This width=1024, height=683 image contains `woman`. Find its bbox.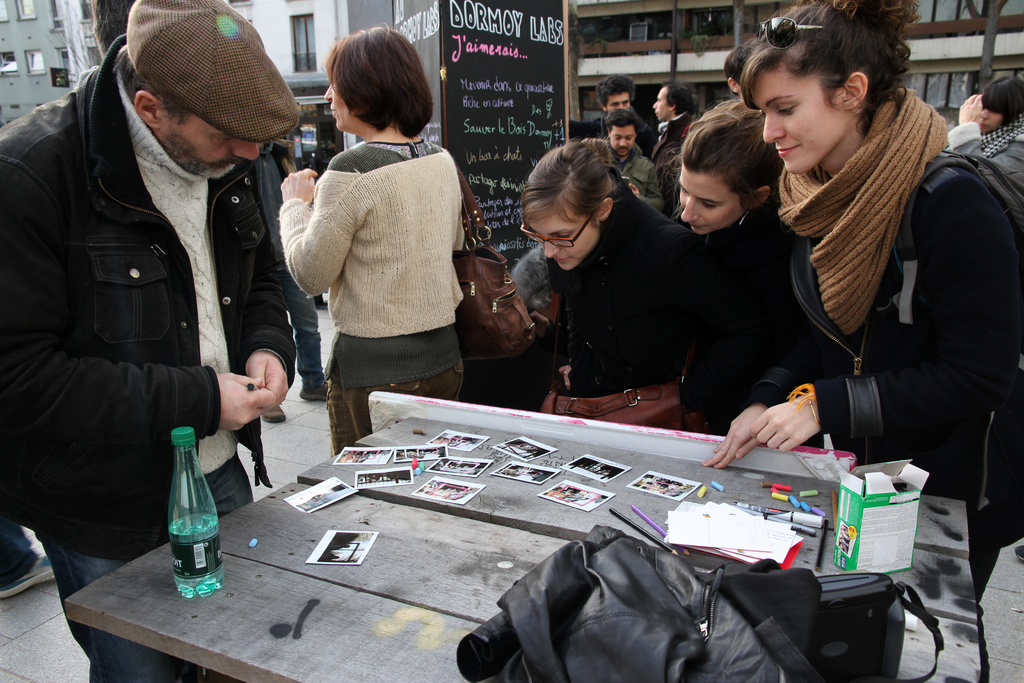
detection(939, 68, 1023, 183).
